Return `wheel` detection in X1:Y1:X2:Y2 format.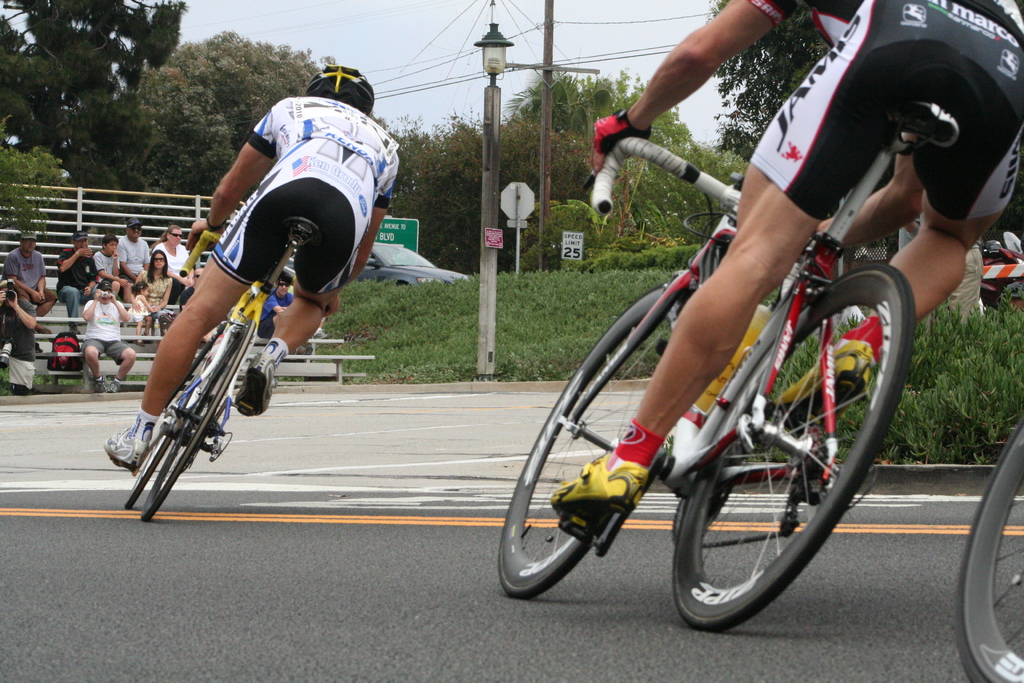
124:411:190:511.
